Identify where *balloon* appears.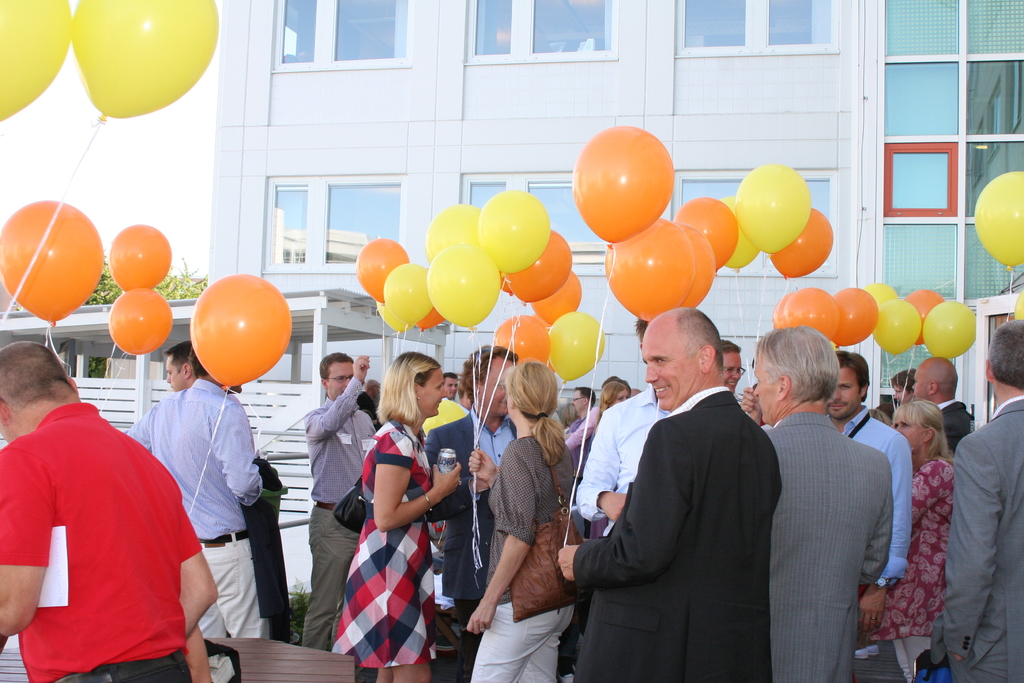
Appears at pyautogui.locateOnScreen(493, 313, 552, 364).
